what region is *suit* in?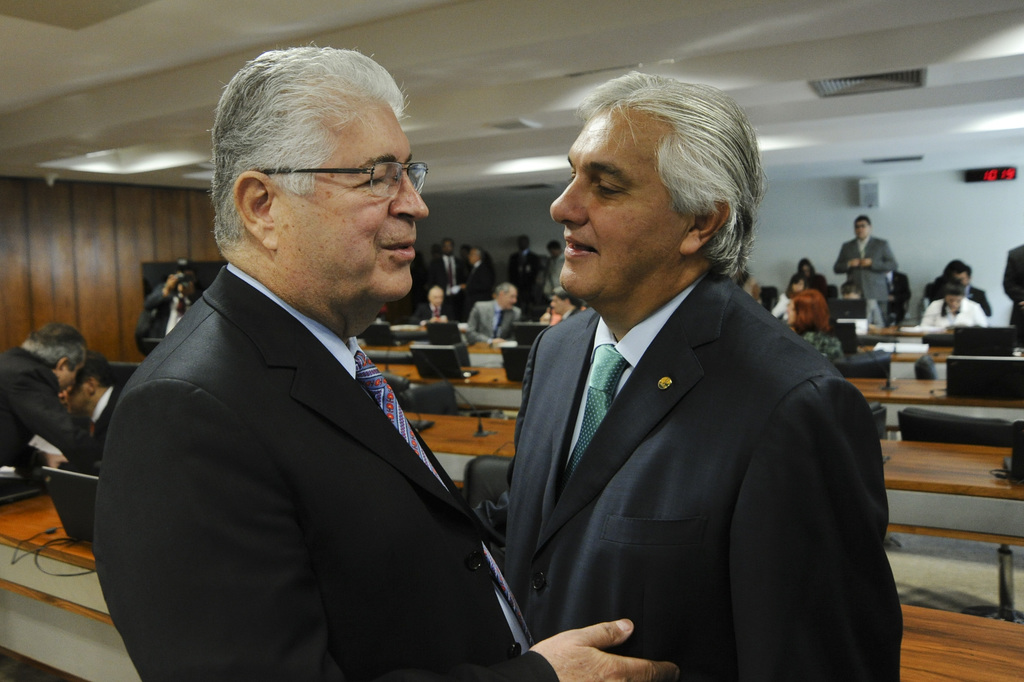
left=135, top=282, right=202, bottom=356.
